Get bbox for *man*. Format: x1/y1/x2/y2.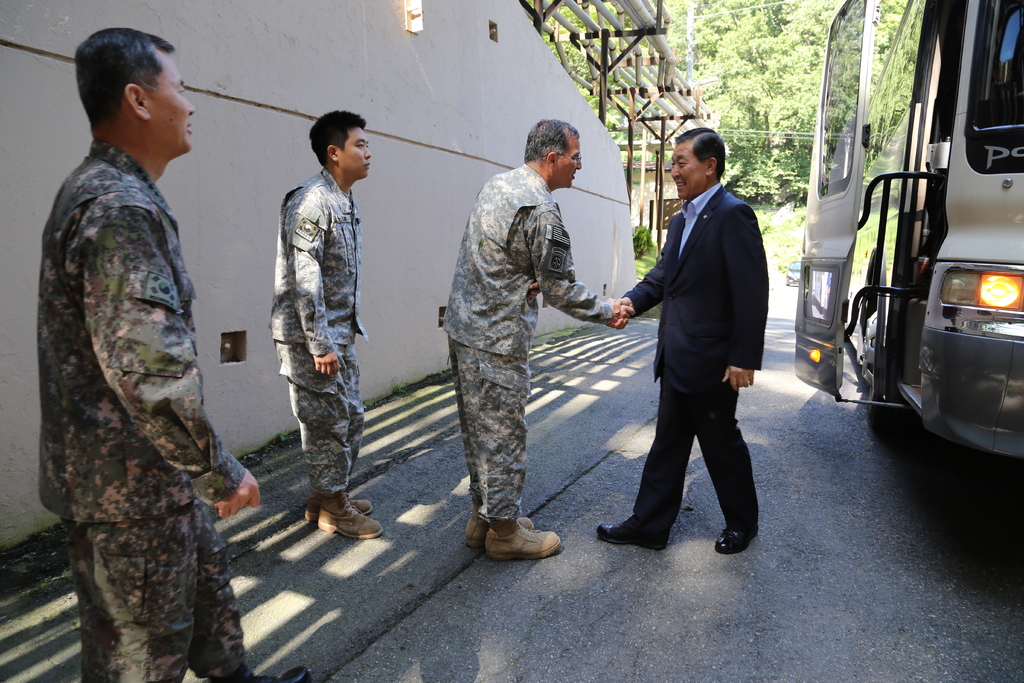
438/120/635/559.
